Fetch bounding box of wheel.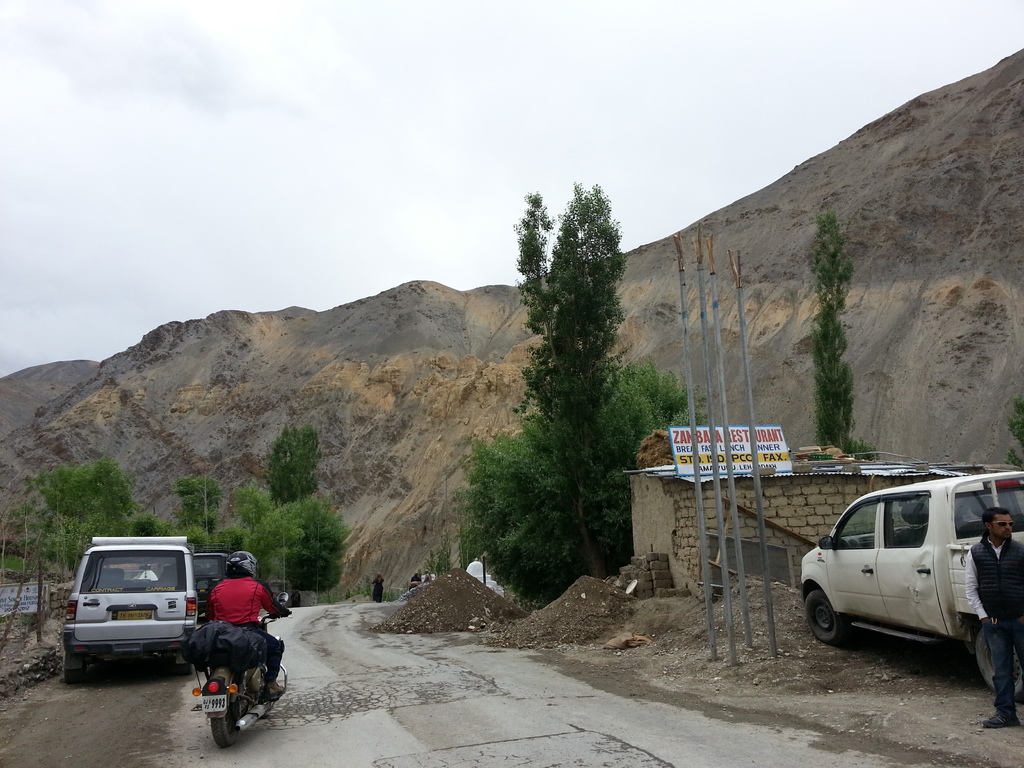
Bbox: left=972, top=627, right=1023, bottom=702.
